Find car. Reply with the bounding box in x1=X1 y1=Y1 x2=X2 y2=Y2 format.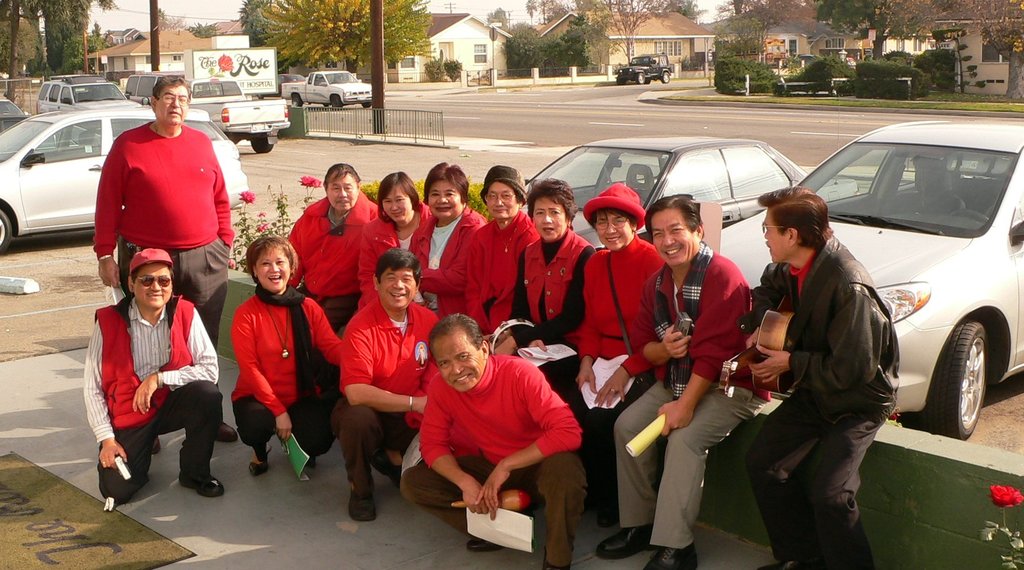
x1=35 y1=75 x2=140 y2=115.
